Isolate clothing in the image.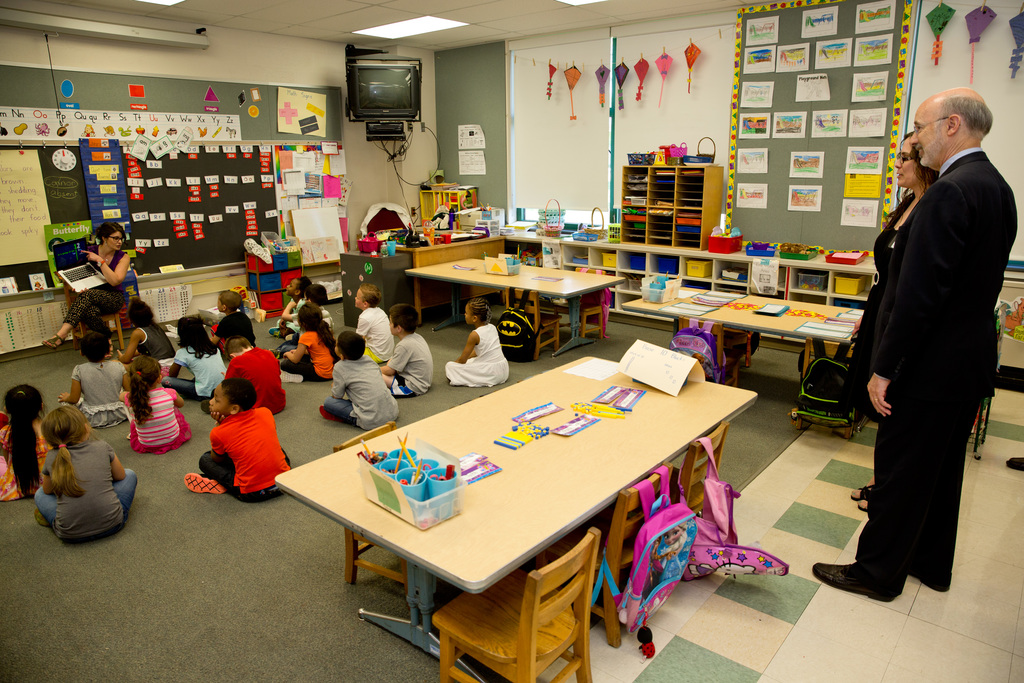
Isolated region: (left=316, top=348, right=417, bottom=431).
